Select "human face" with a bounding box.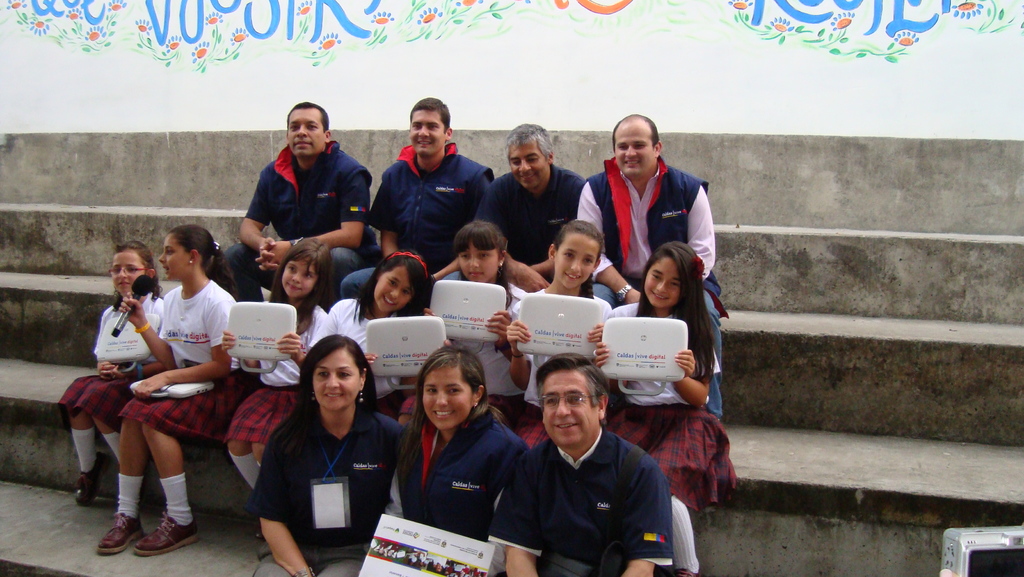
box=[614, 126, 654, 177].
